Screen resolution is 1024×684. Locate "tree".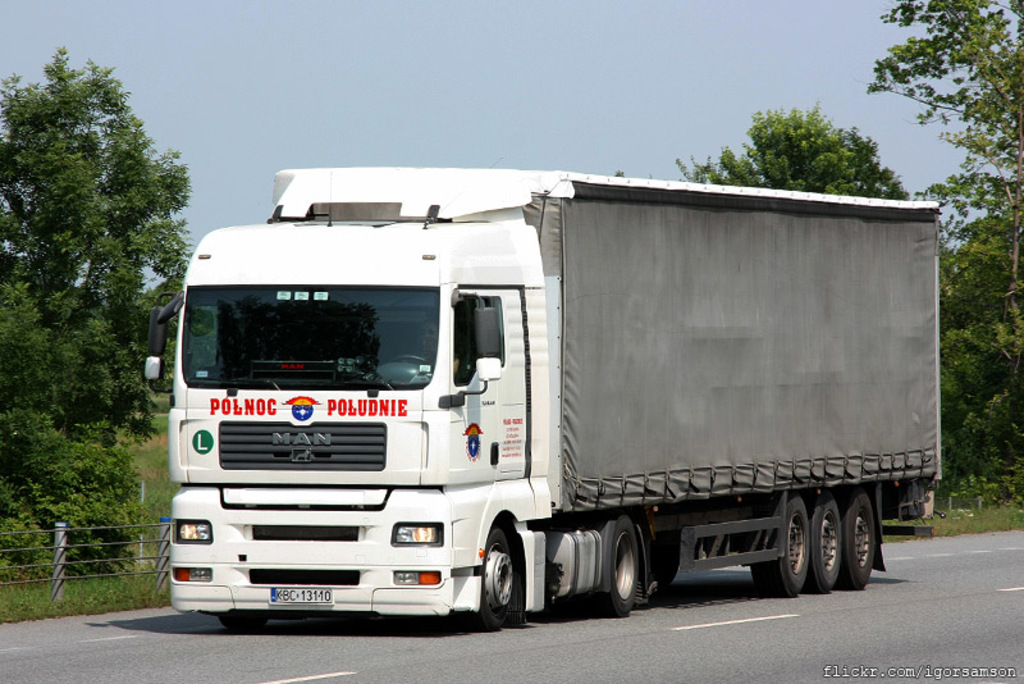
left=867, top=3, right=1023, bottom=302.
